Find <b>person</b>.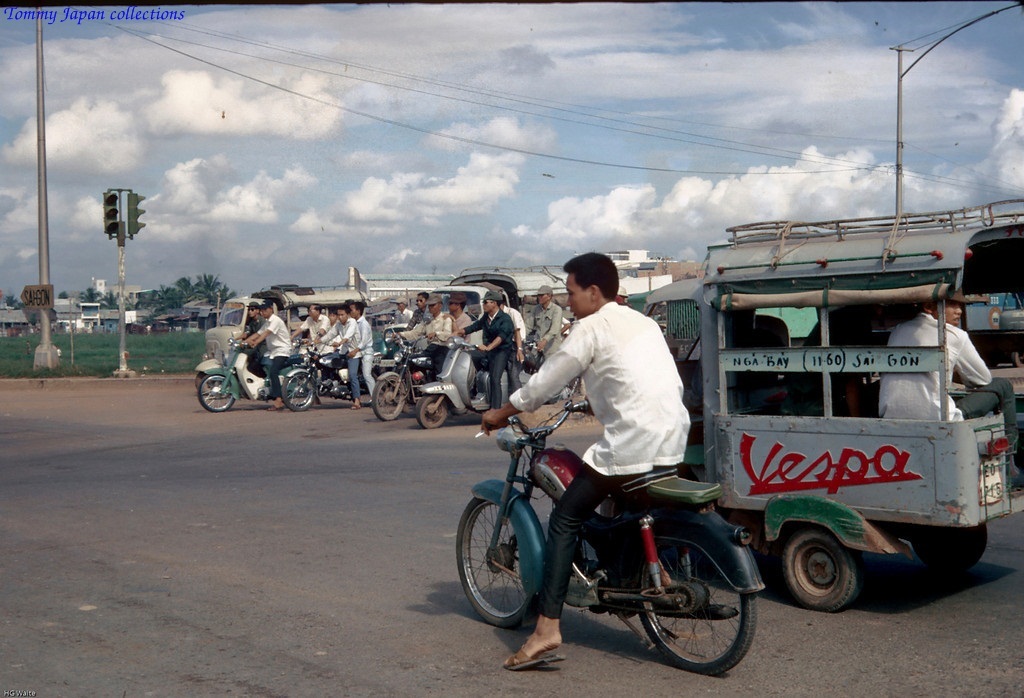
BBox(533, 284, 560, 368).
